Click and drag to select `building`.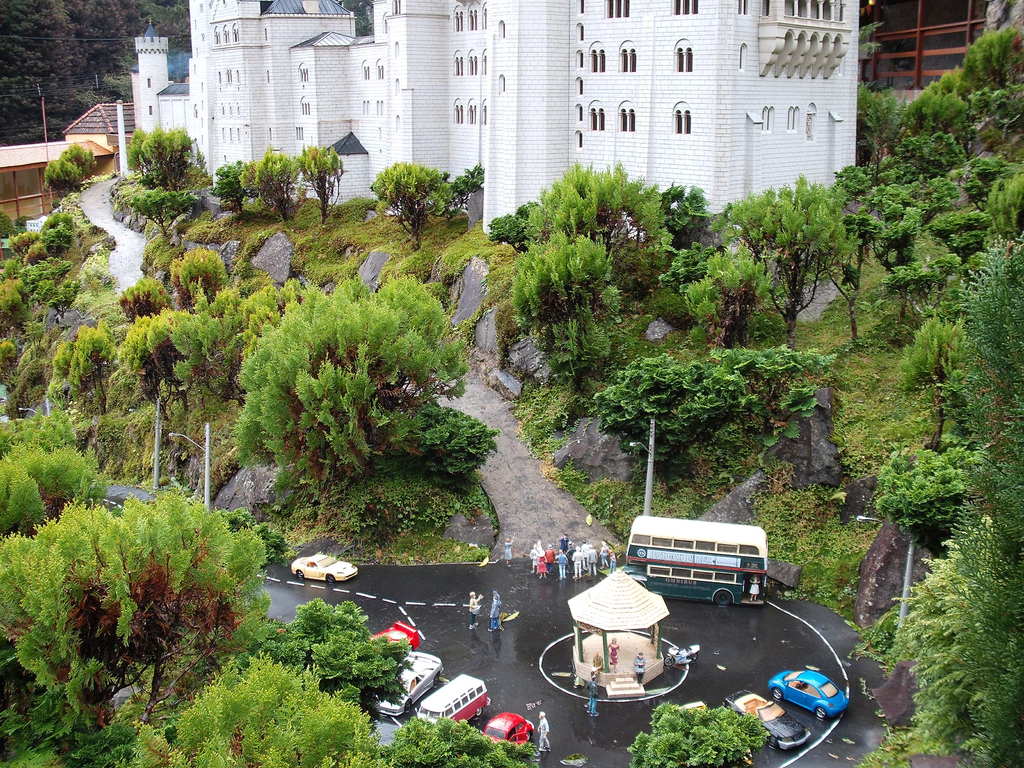
Selection: <bbox>863, 0, 997, 99</bbox>.
